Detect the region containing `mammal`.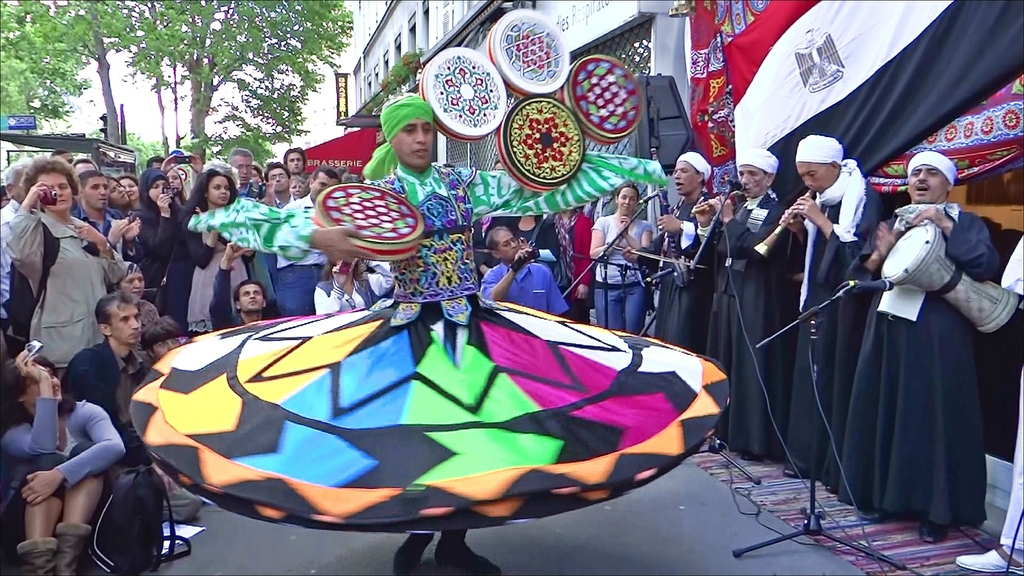
left=842, top=146, right=1011, bottom=542.
